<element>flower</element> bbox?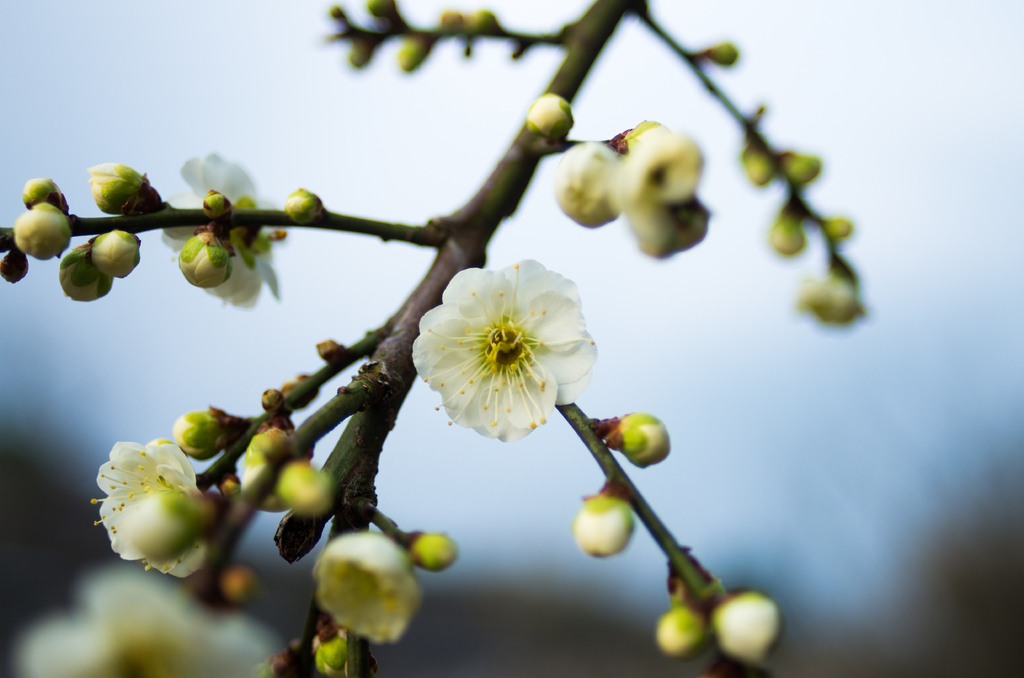
94/420/207/585
